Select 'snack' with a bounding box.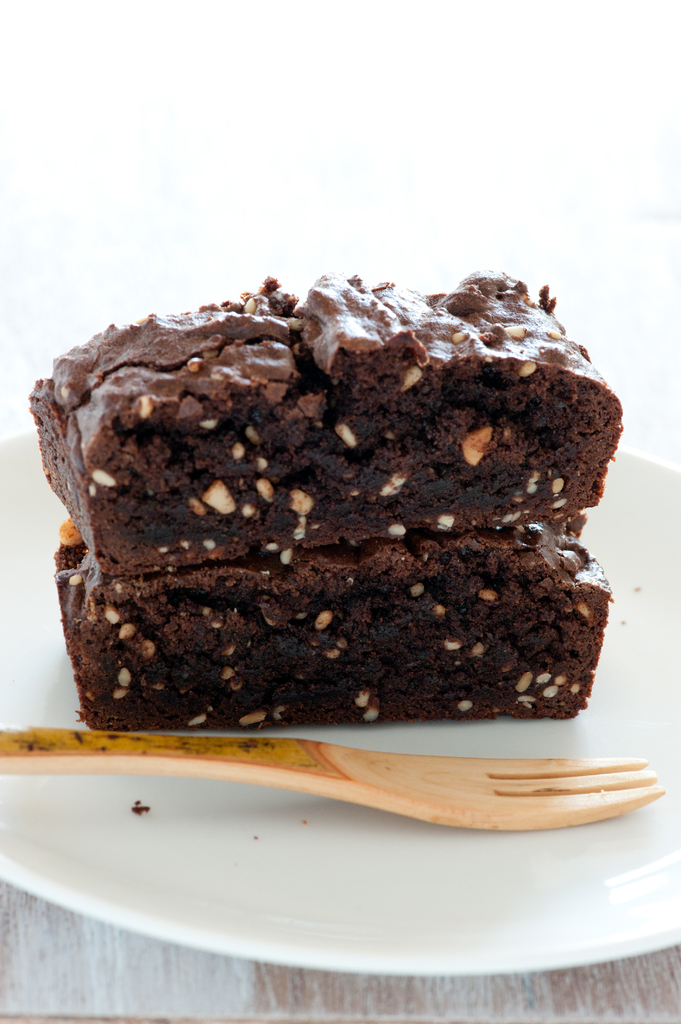
{"left": 33, "top": 284, "right": 589, "bottom": 583}.
